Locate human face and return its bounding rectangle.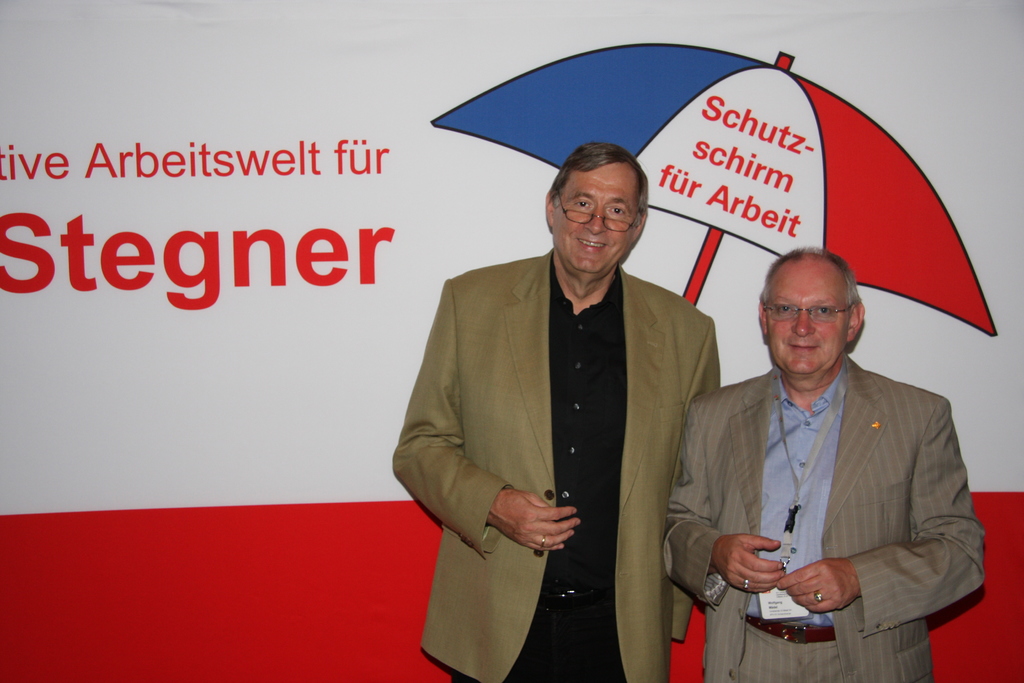
select_region(556, 163, 637, 272).
